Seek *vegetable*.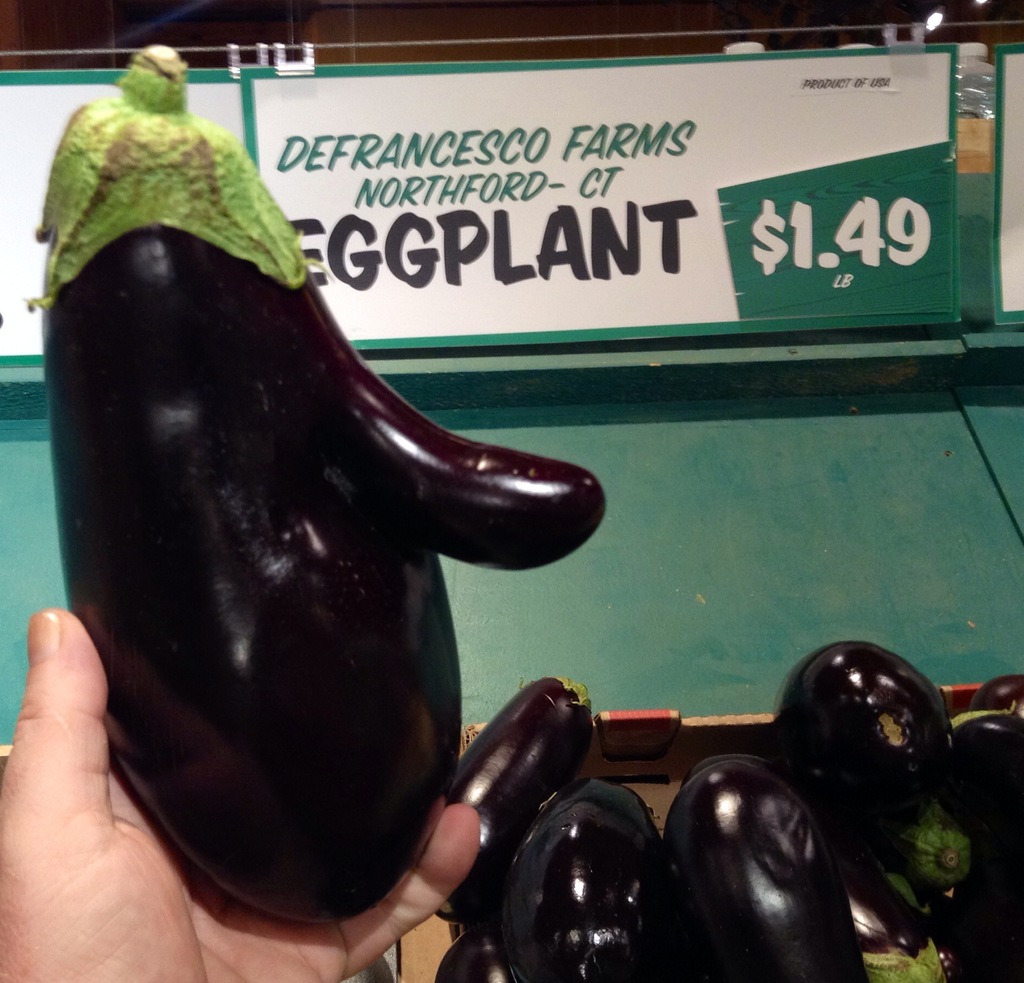
locate(973, 670, 1023, 708).
